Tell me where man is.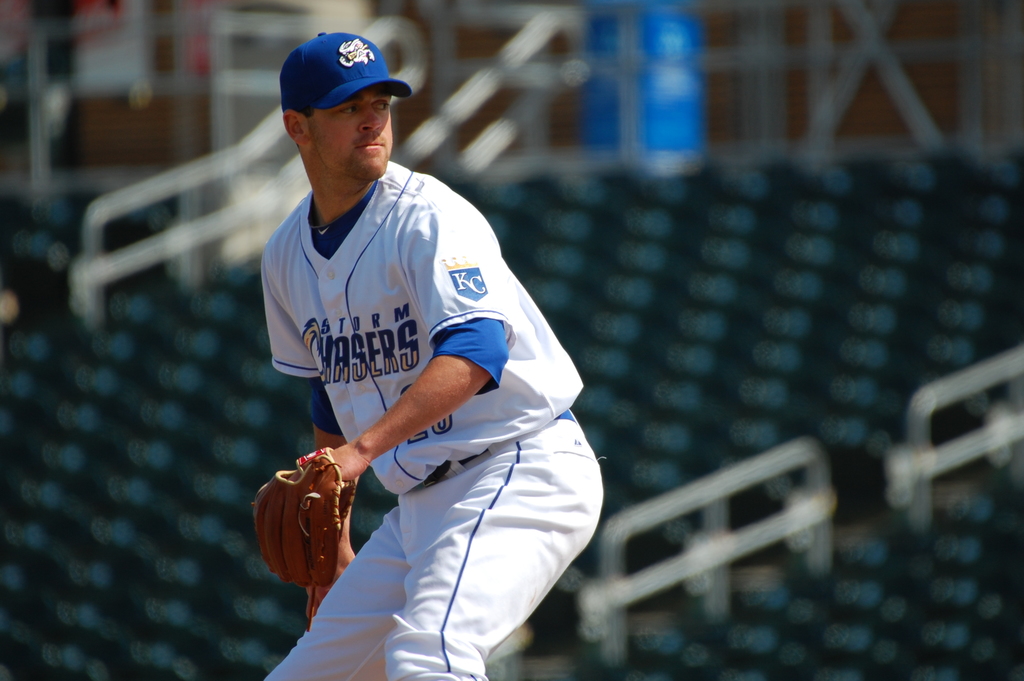
man is at 262, 42, 649, 680.
